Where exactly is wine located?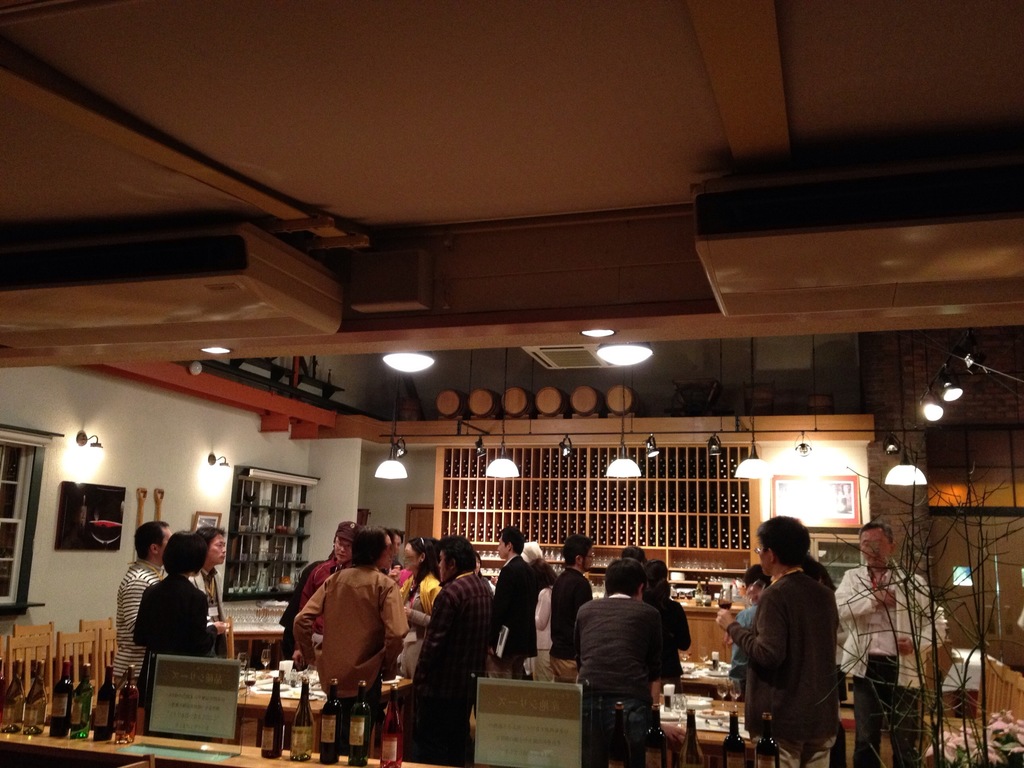
Its bounding box is (0, 657, 4, 706).
